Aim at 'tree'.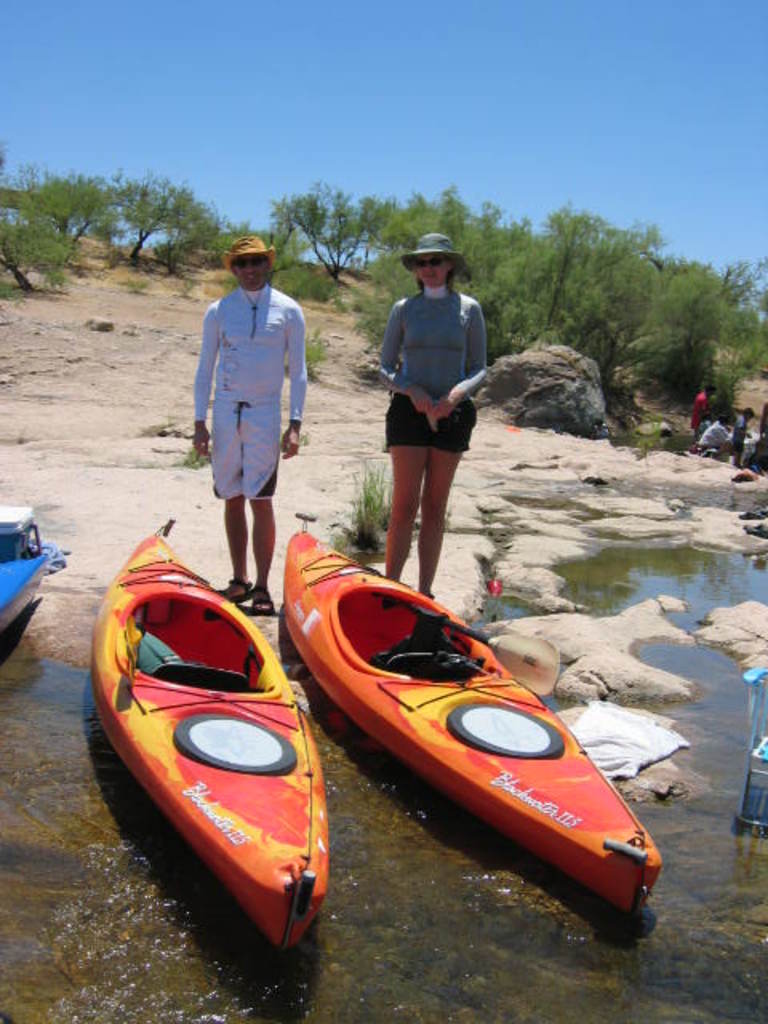
Aimed at [472,197,619,363].
